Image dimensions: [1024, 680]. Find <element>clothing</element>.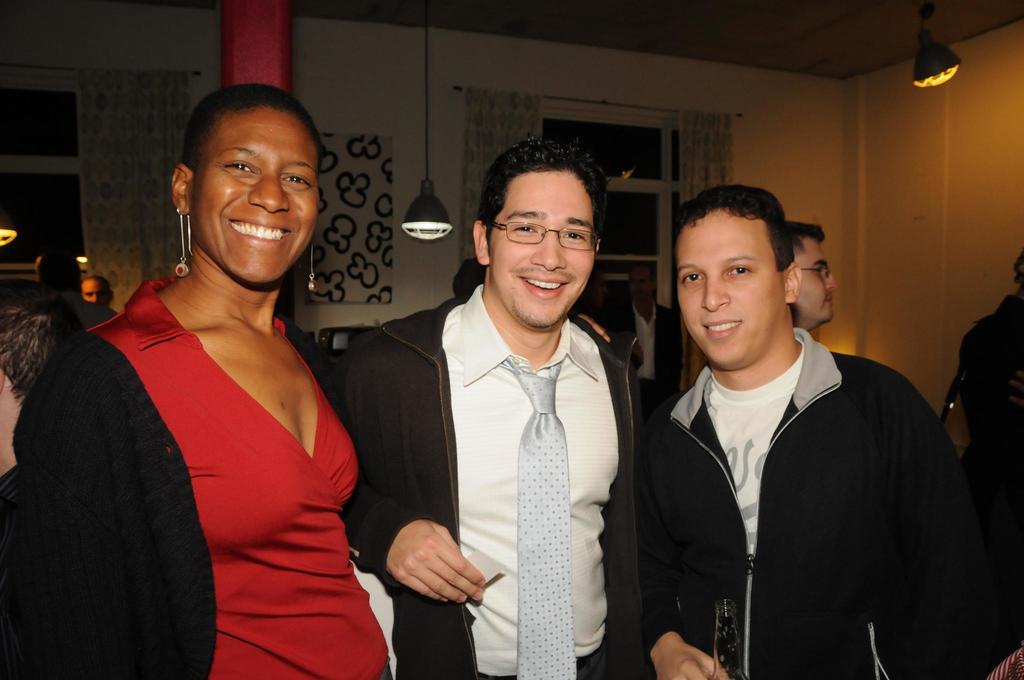
x1=47 y1=252 x2=380 y2=667.
